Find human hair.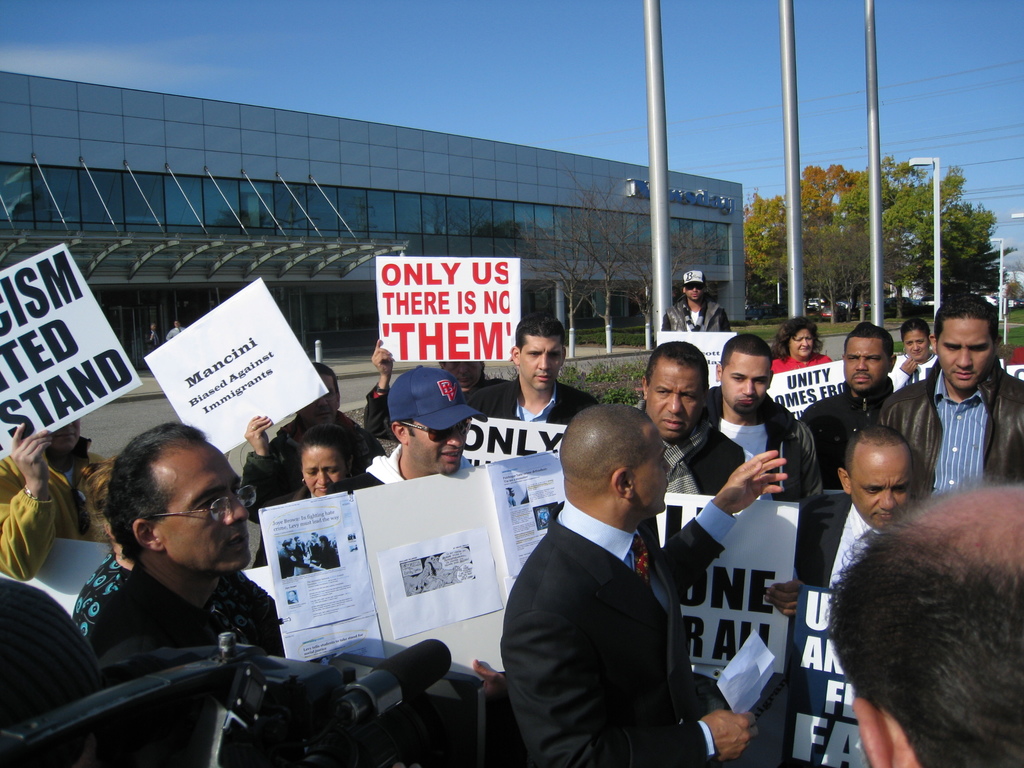
<box>769,317,828,357</box>.
